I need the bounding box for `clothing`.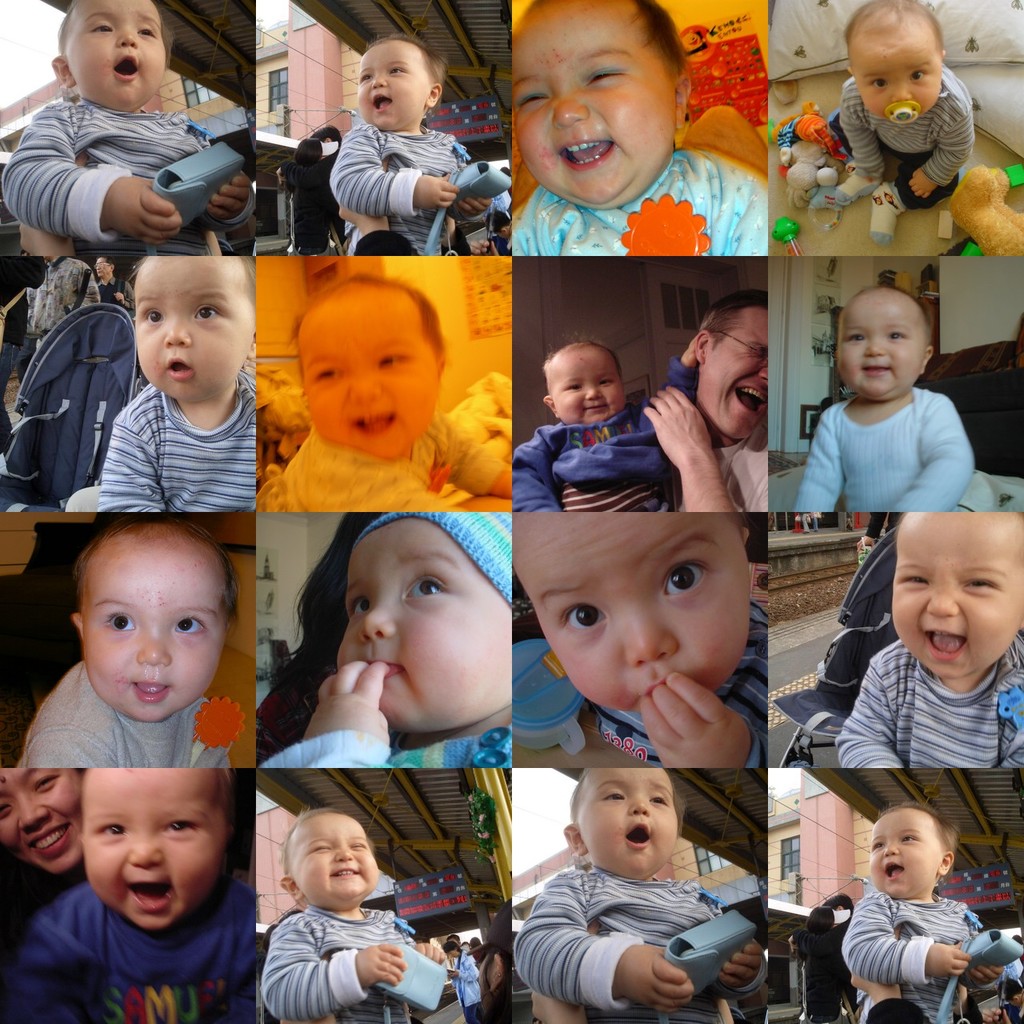
Here it is: <box>0,256,45,446</box>.
